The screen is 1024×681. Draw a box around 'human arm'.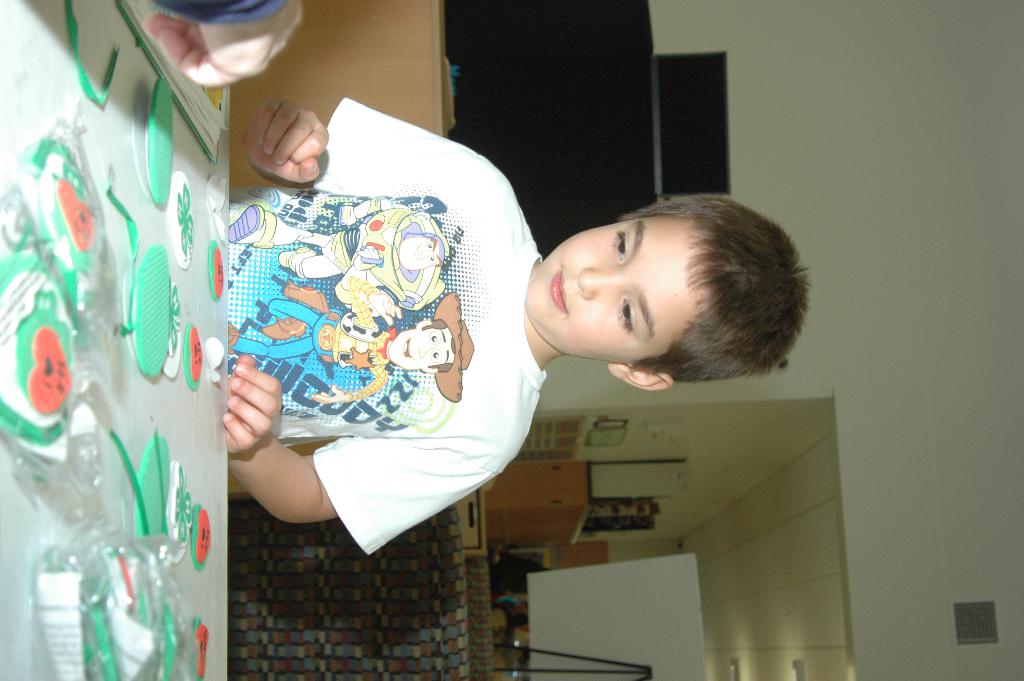
bbox=(234, 87, 495, 207).
